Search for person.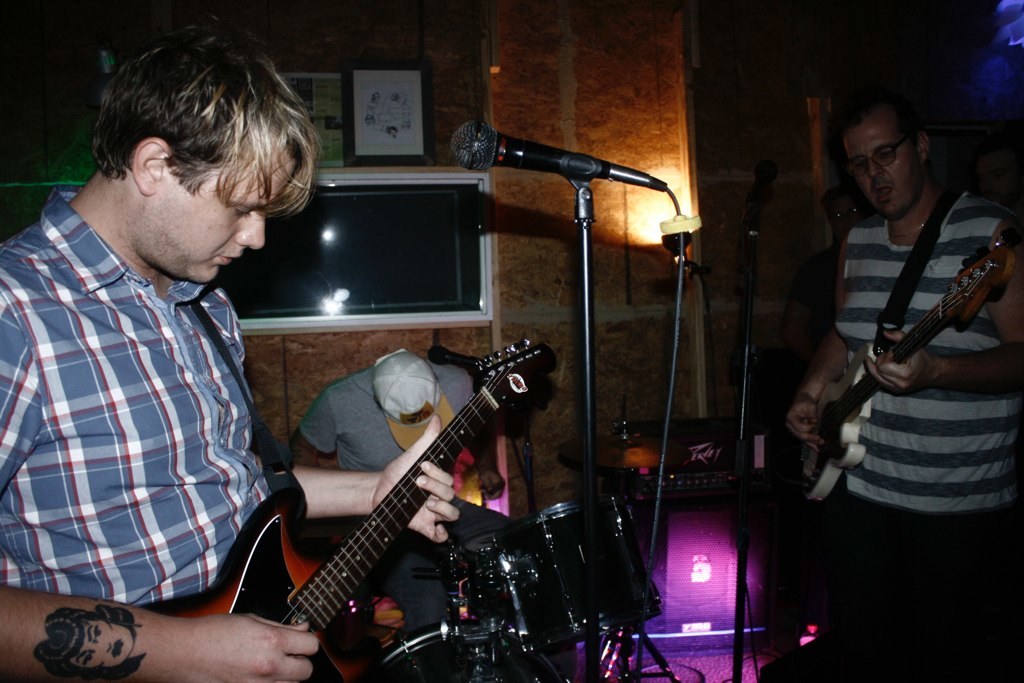
Found at l=2, t=25, r=463, b=682.
